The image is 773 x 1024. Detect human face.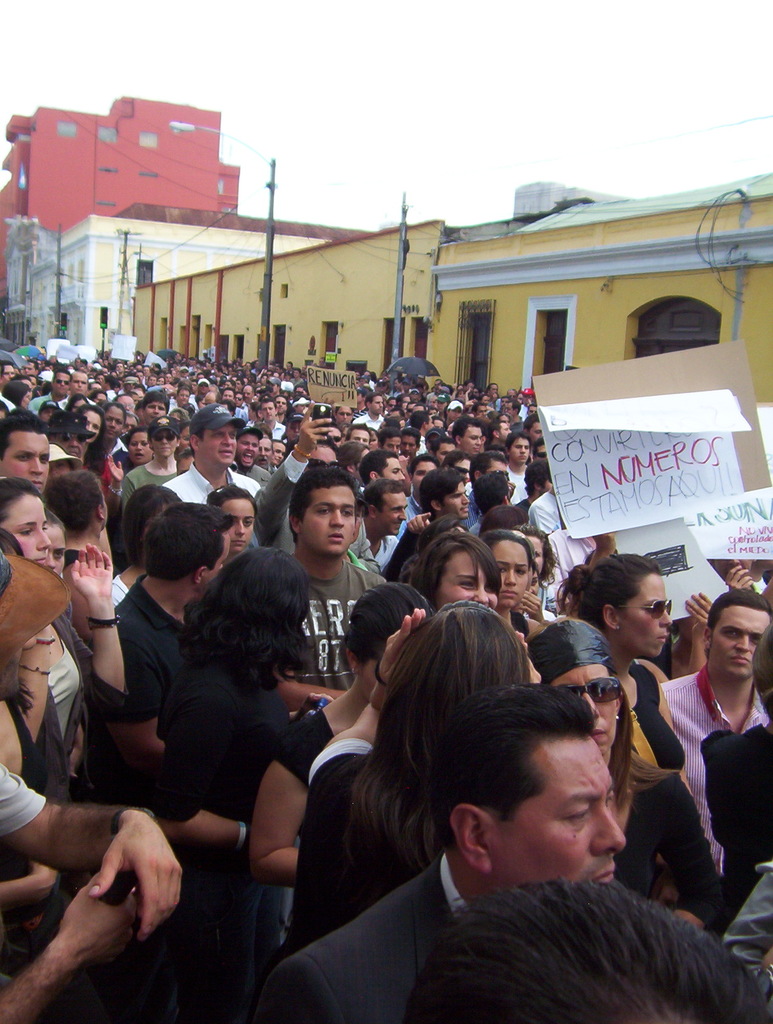
Detection: left=234, top=433, right=258, bottom=468.
